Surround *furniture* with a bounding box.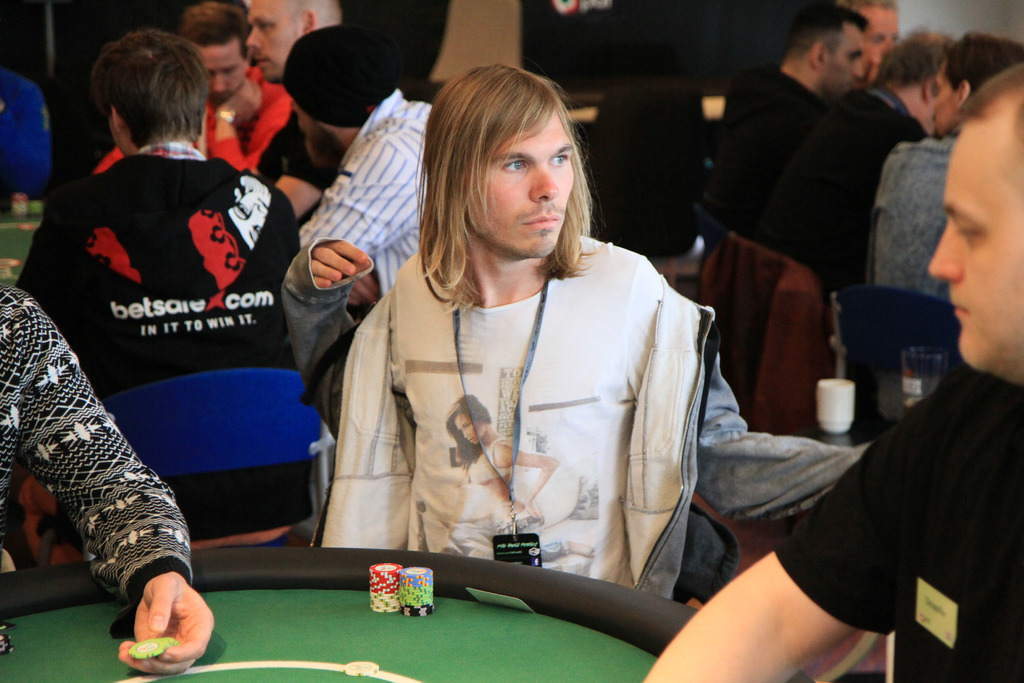
bbox=(36, 370, 320, 559).
